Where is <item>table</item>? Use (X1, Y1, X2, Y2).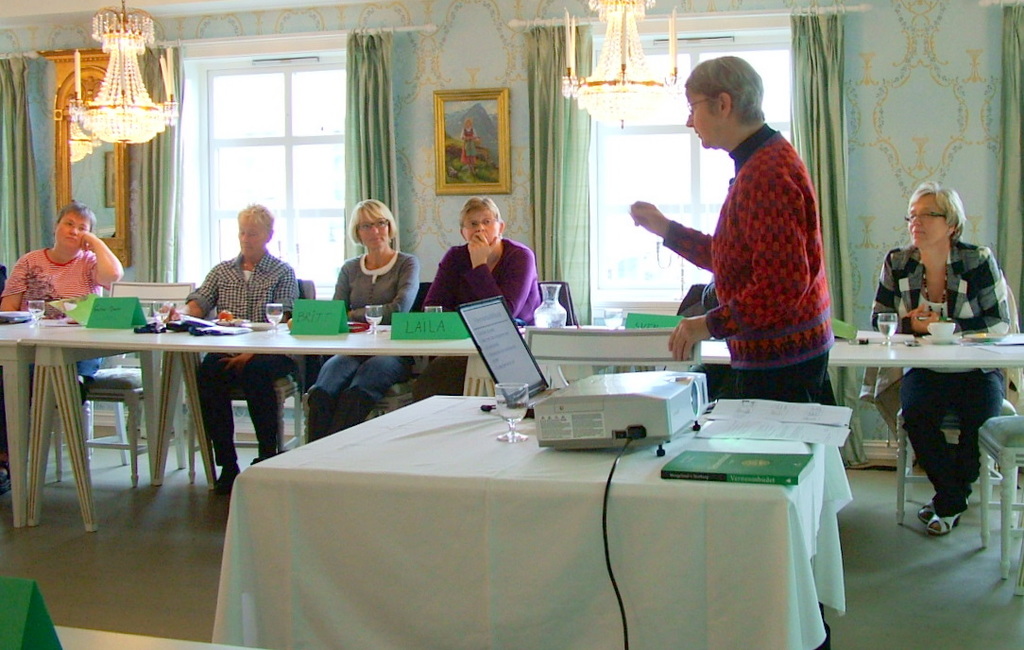
(15, 329, 1023, 528).
